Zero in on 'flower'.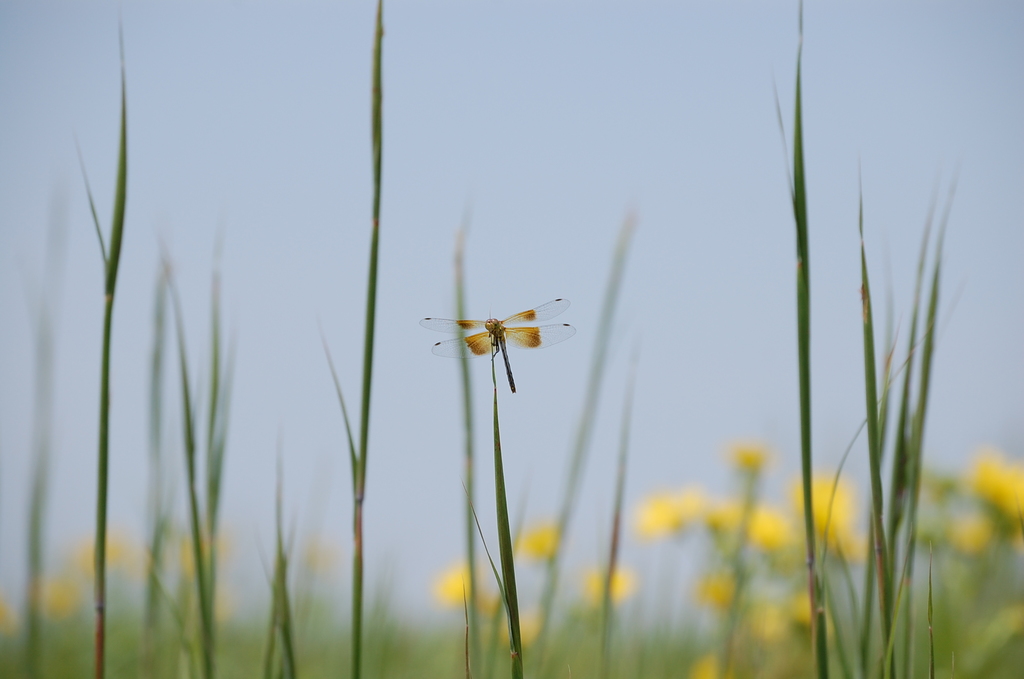
Zeroed in: (687, 650, 728, 678).
